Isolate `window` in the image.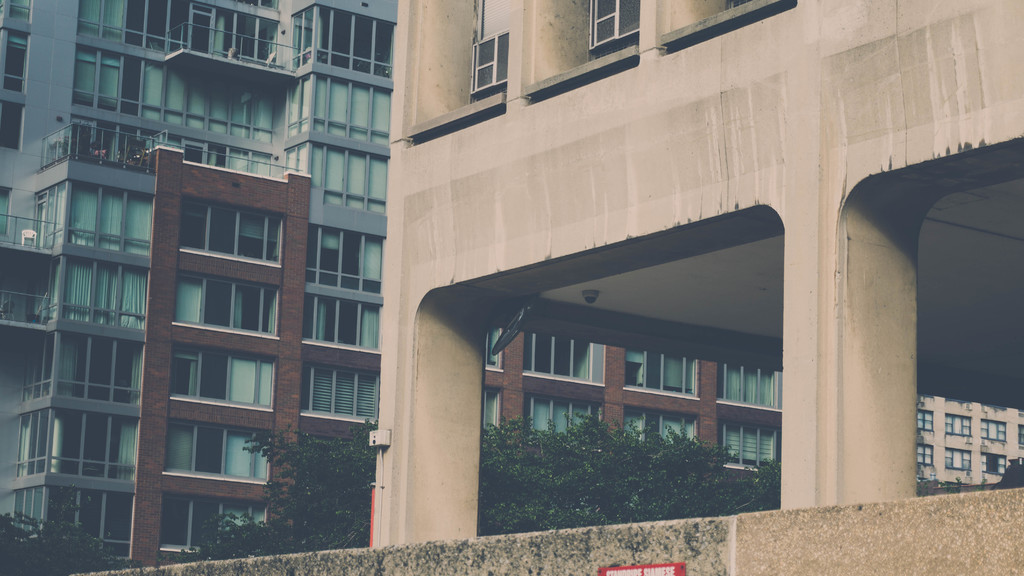
Isolated region: {"left": 10, "top": 482, "right": 137, "bottom": 557}.
